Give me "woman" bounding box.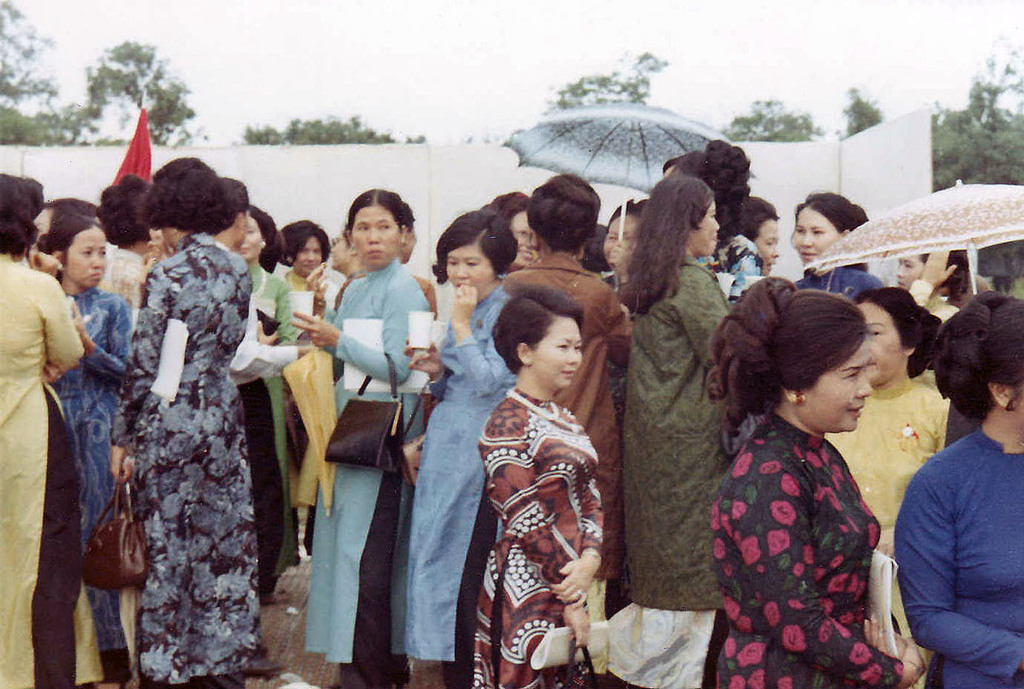
BBox(480, 186, 541, 270).
